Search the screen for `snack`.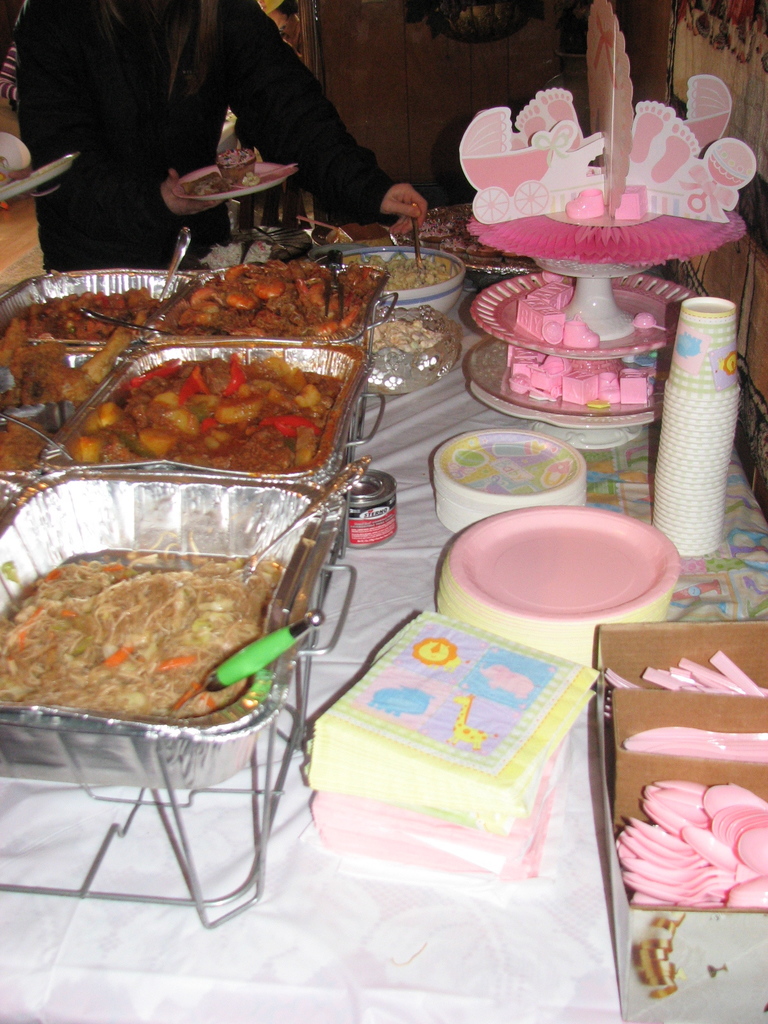
Found at <region>8, 511, 326, 751</region>.
